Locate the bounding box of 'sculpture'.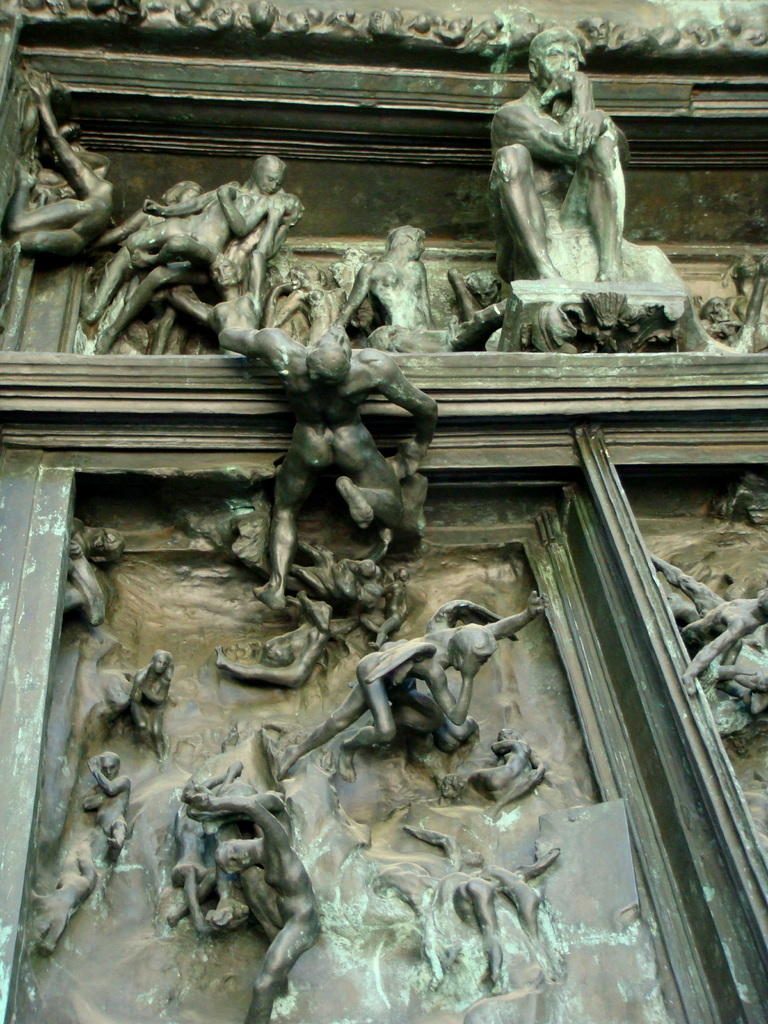
Bounding box: (x1=401, y1=829, x2=564, y2=1000).
